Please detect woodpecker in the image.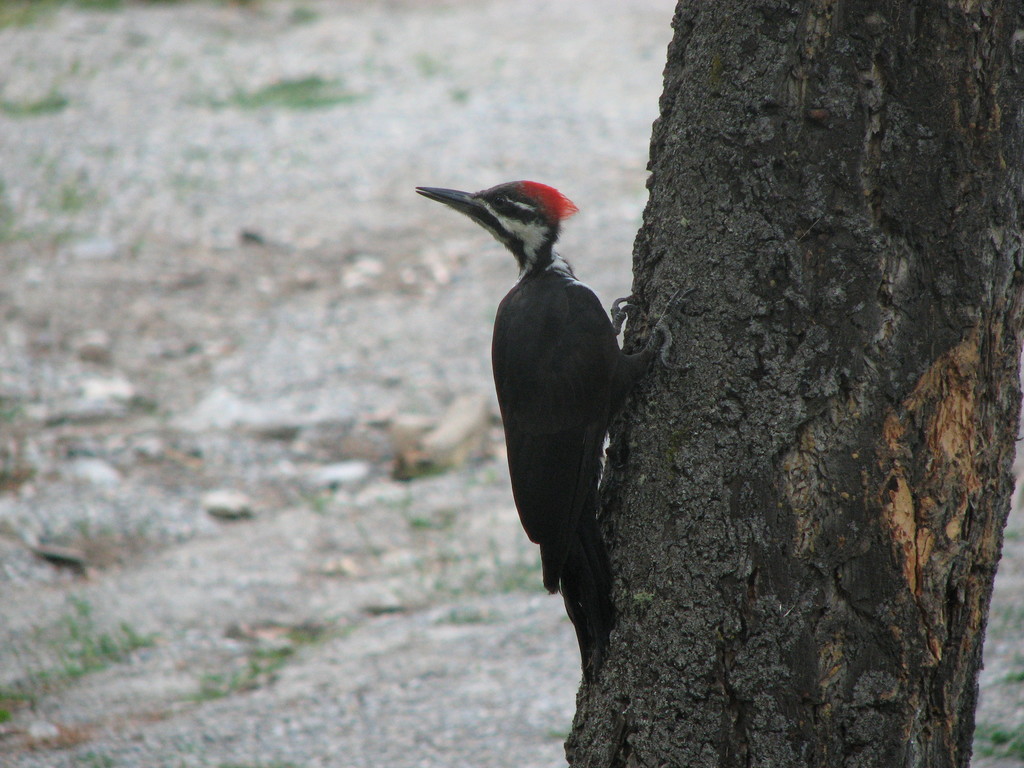
BBox(413, 177, 698, 685).
